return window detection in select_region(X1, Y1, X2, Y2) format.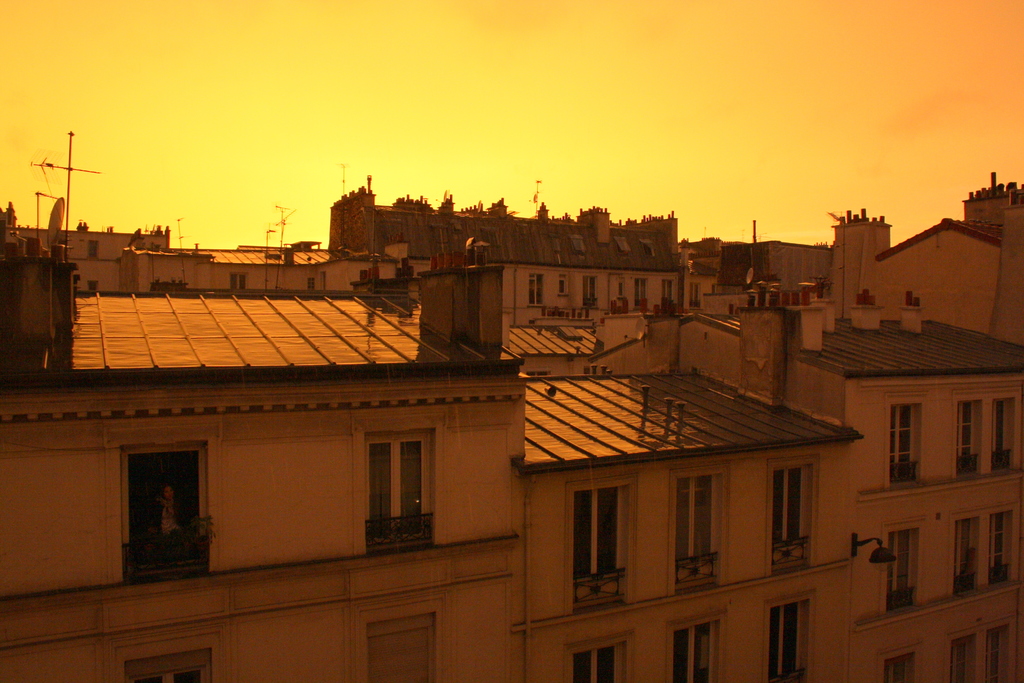
select_region(560, 273, 568, 293).
